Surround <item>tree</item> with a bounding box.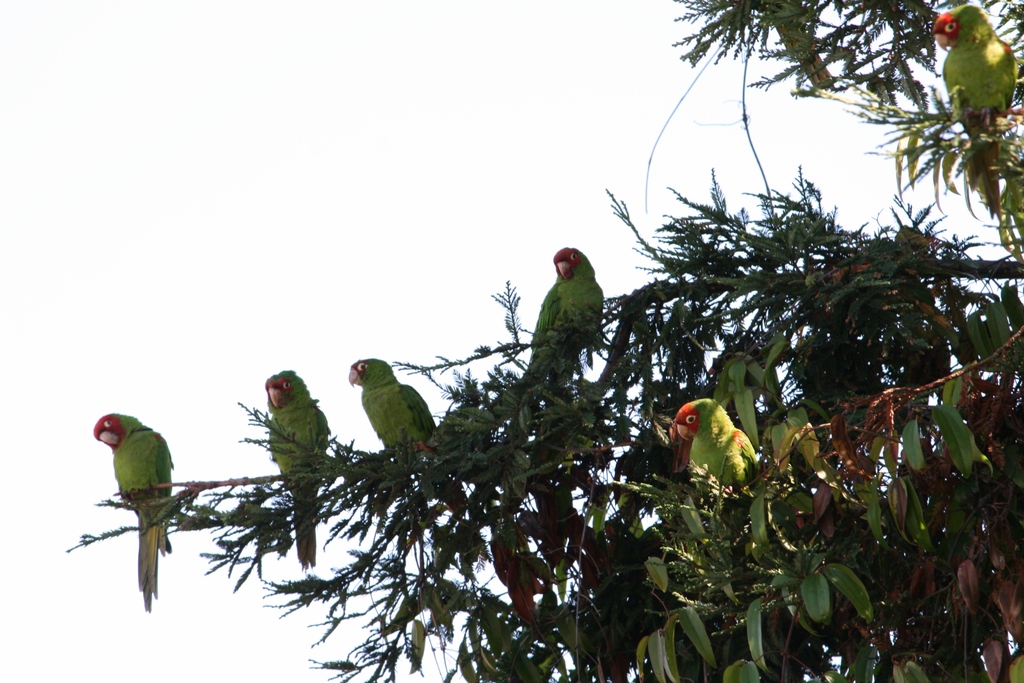
region(216, 0, 973, 670).
